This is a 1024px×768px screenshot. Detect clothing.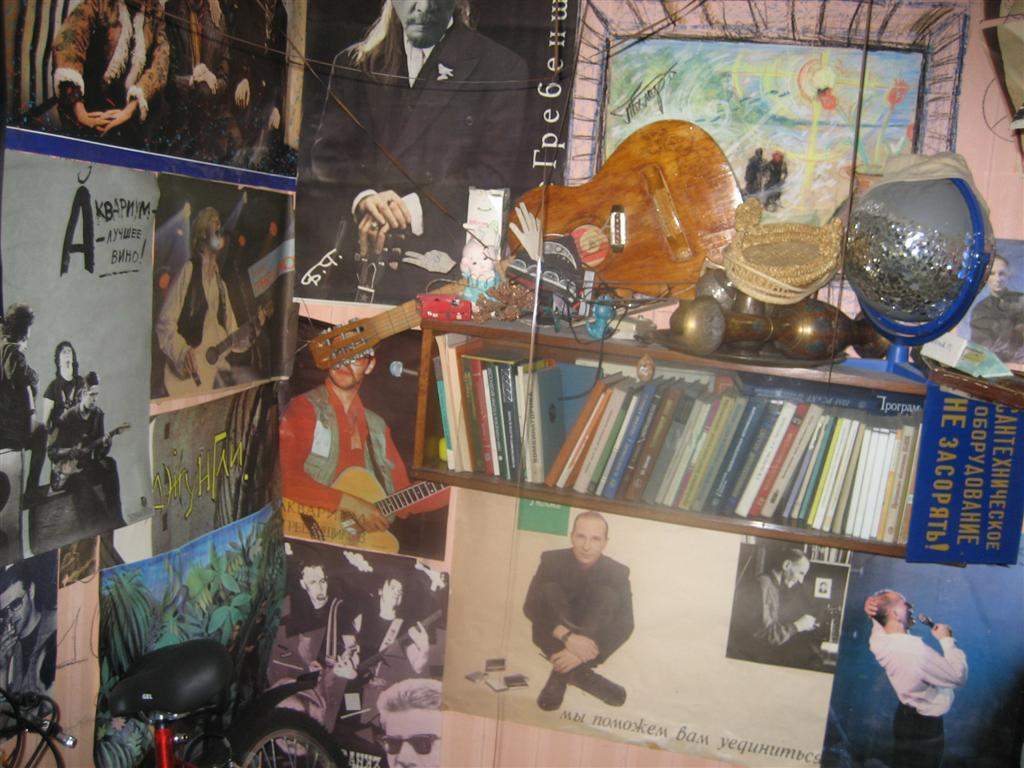
BBox(294, 21, 535, 305).
